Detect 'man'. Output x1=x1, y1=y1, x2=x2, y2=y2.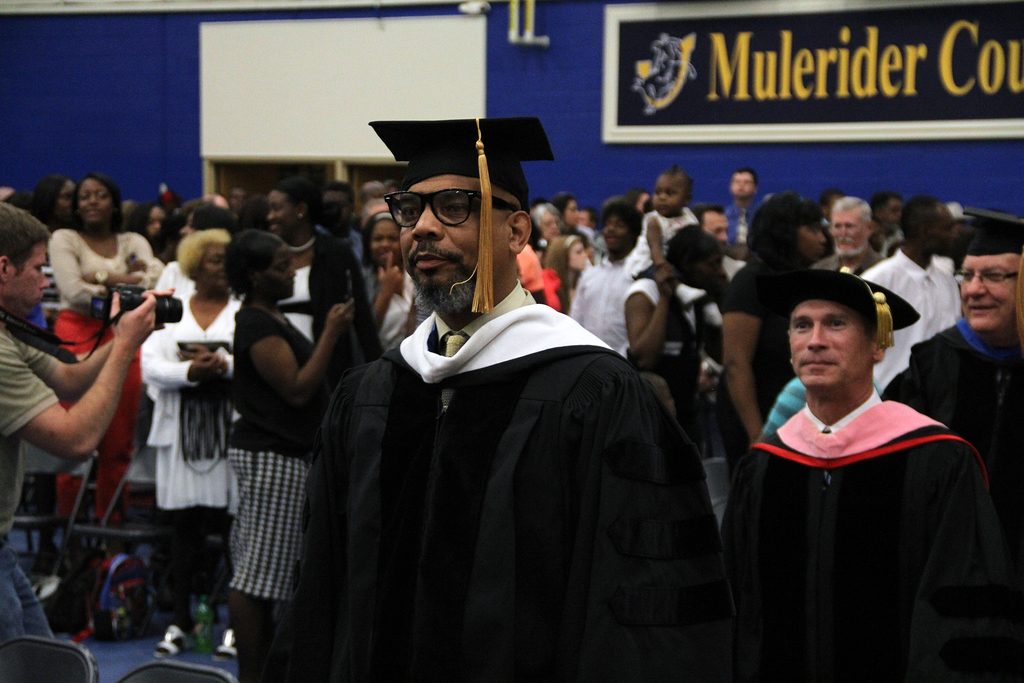
x1=478, y1=208, x2=671, y2=454.
